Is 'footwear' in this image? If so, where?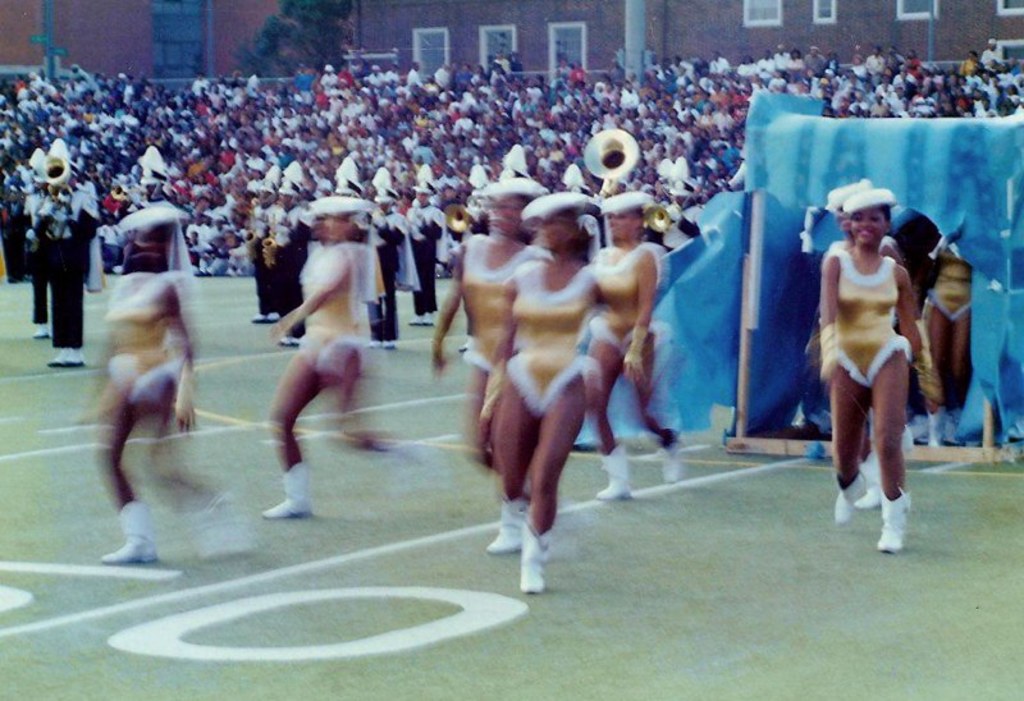
Yes, at BBox(858, 453, 883, 509).
